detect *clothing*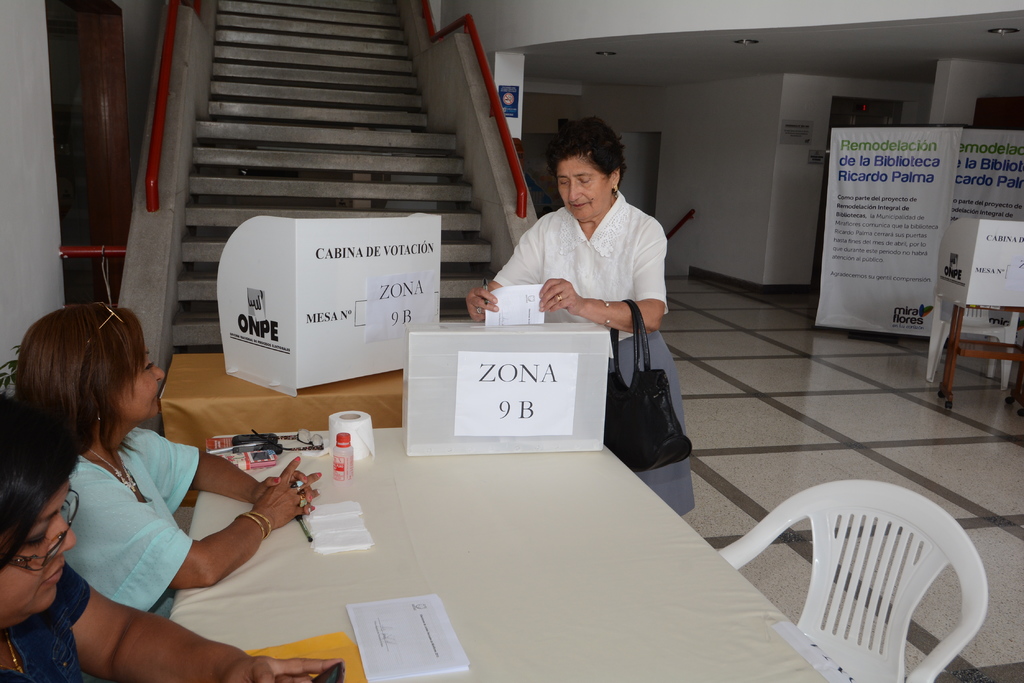
70,430,204,621
